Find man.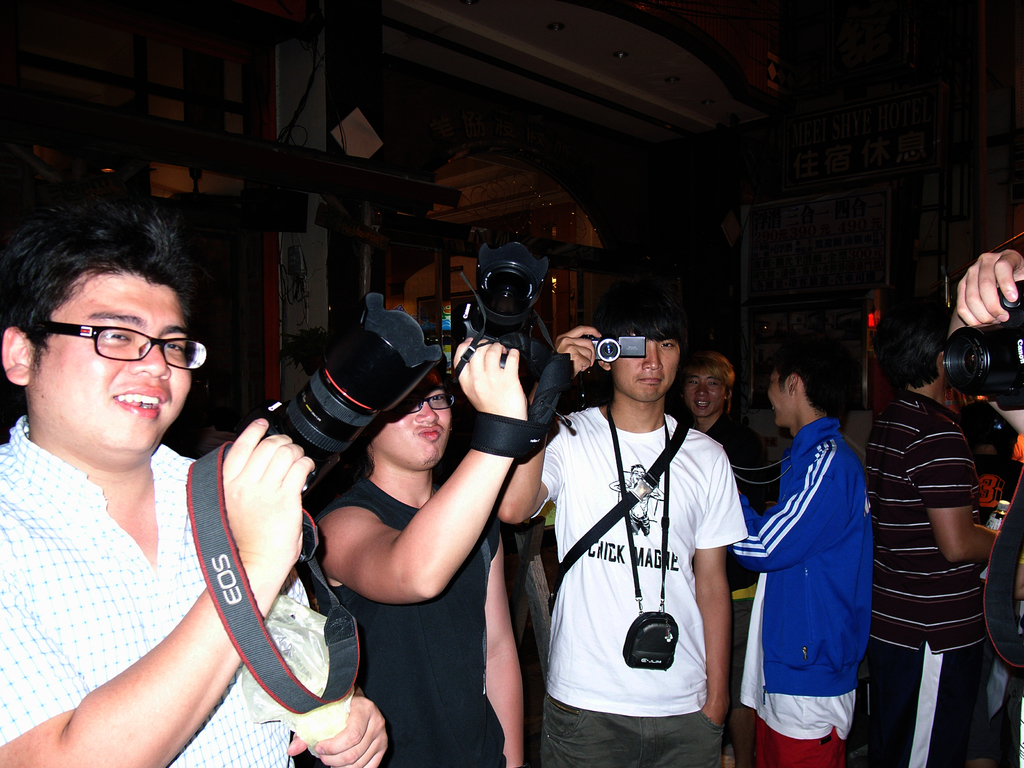
524:292:753:767.
